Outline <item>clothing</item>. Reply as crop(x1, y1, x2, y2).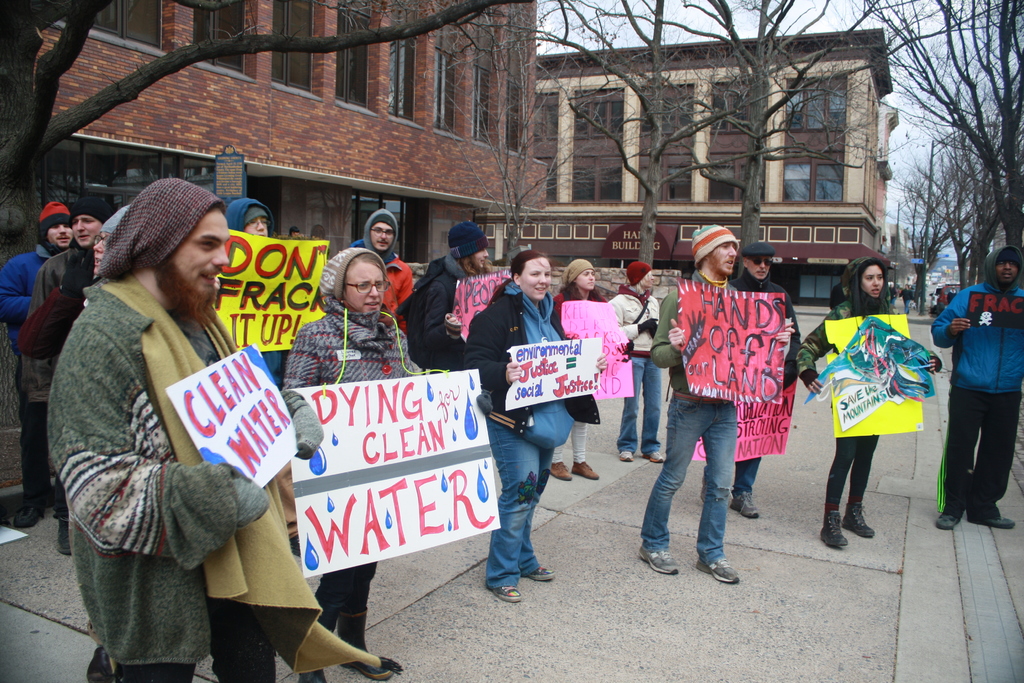
crop(930, 287, 1023, 525).
